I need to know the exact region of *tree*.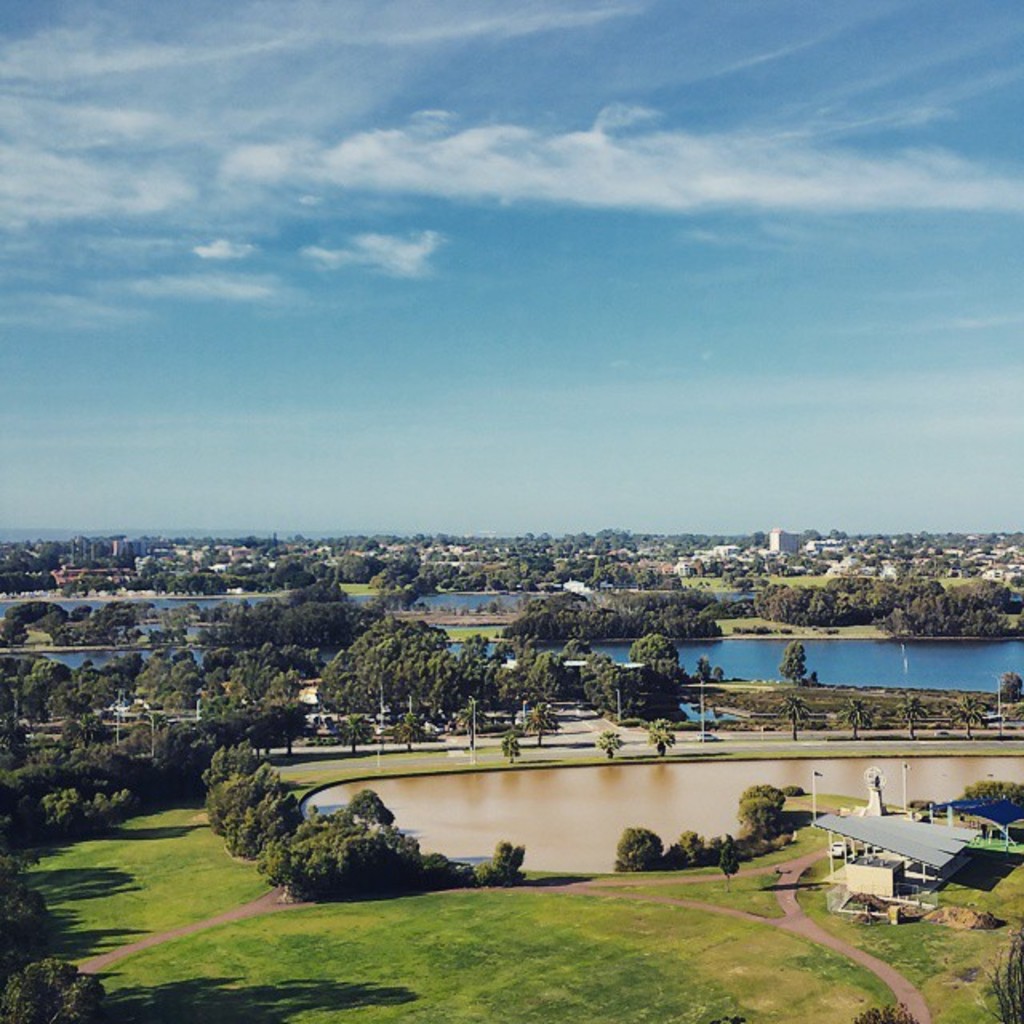
Region: {"x1": 947, "y1": 694, "x2": 989, "y2": 741}.
